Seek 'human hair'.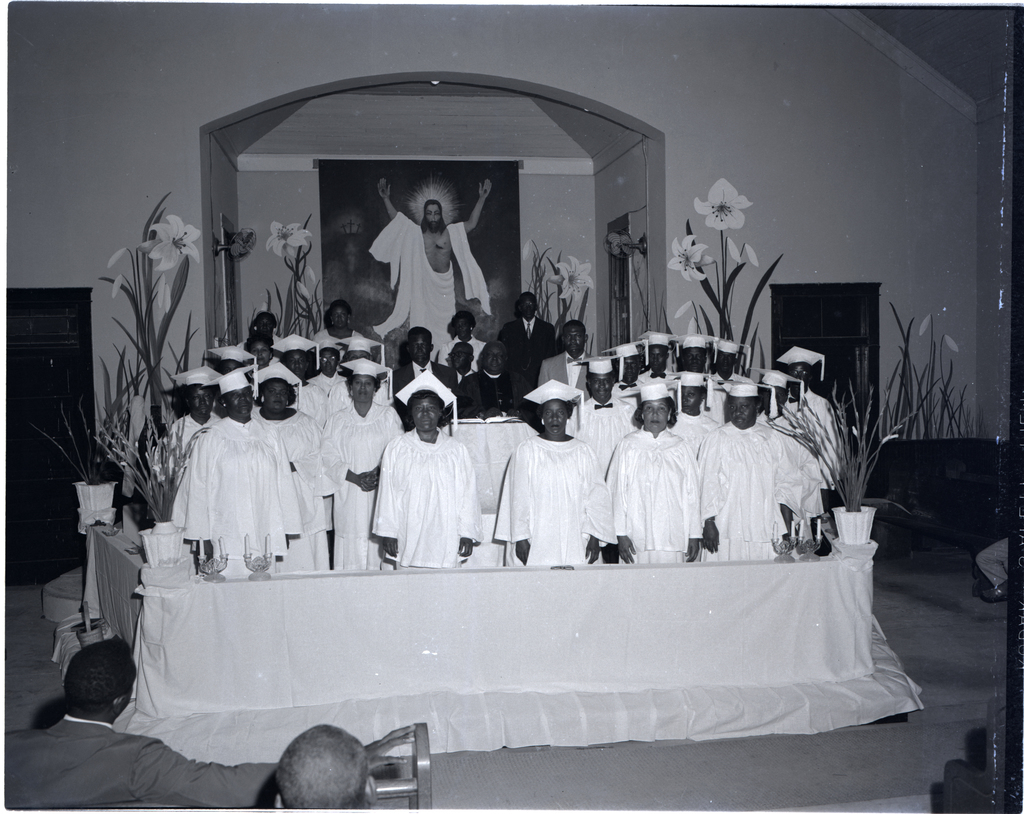
pyautogui.locateOnScreen(452, 343, 474, 369).
